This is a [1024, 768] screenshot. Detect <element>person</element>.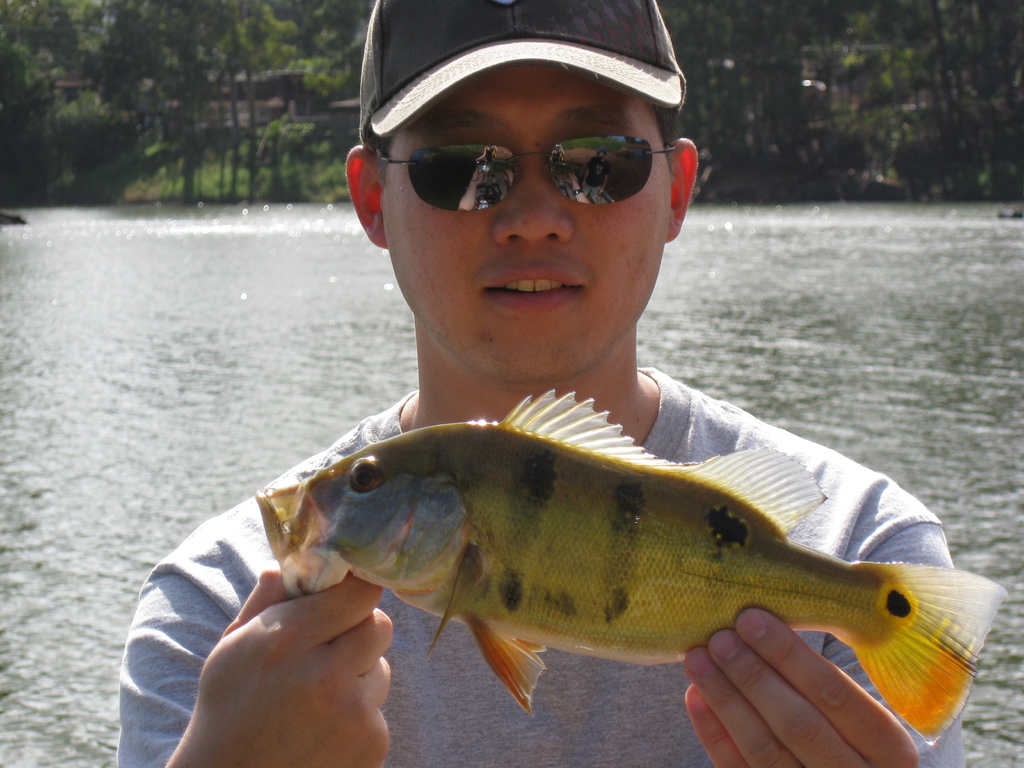
<region>107, 1, 965, 766</region>.
